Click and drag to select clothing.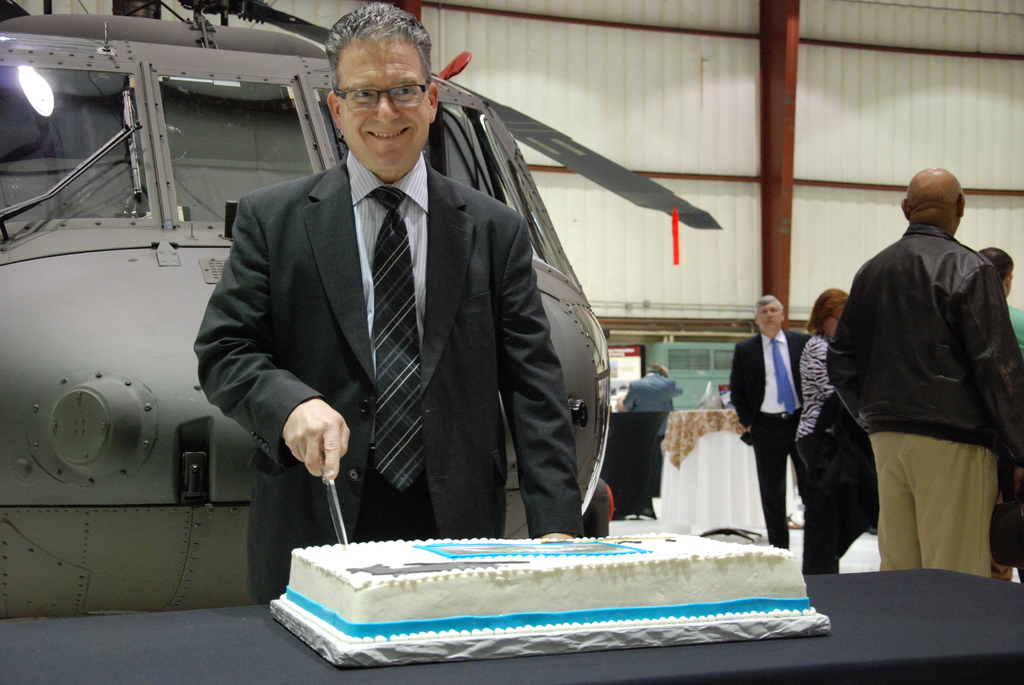
Selection: 725,322,815,553.
